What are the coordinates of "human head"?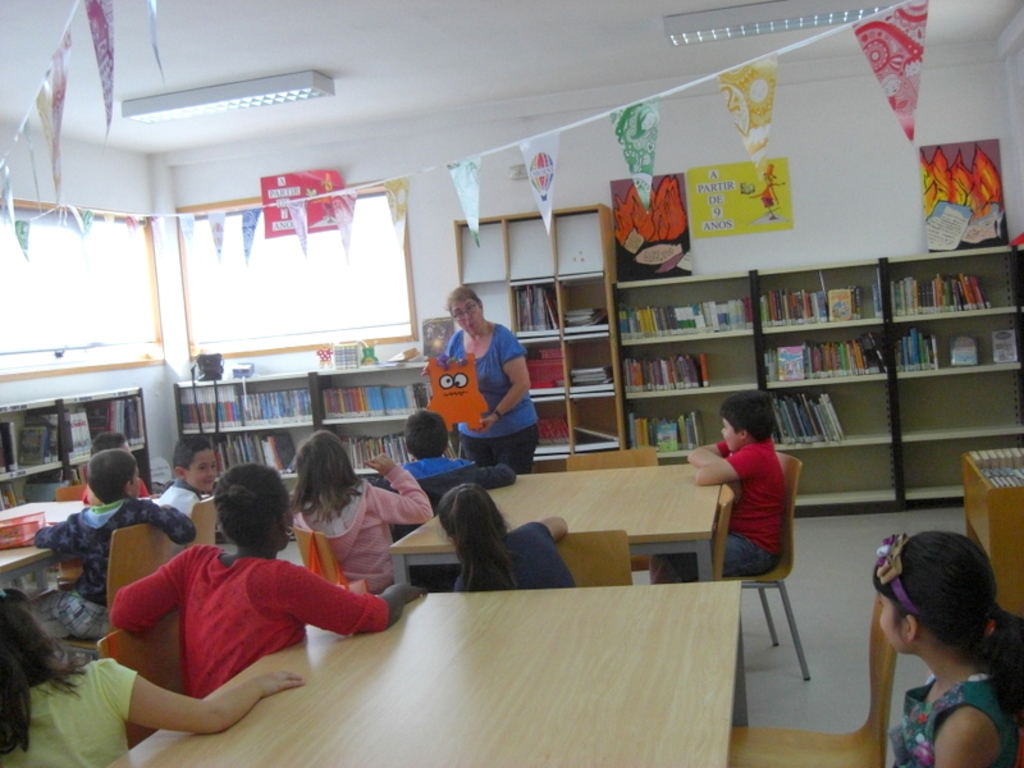
(x1=870, y1=530, x2=998, y2=658).
